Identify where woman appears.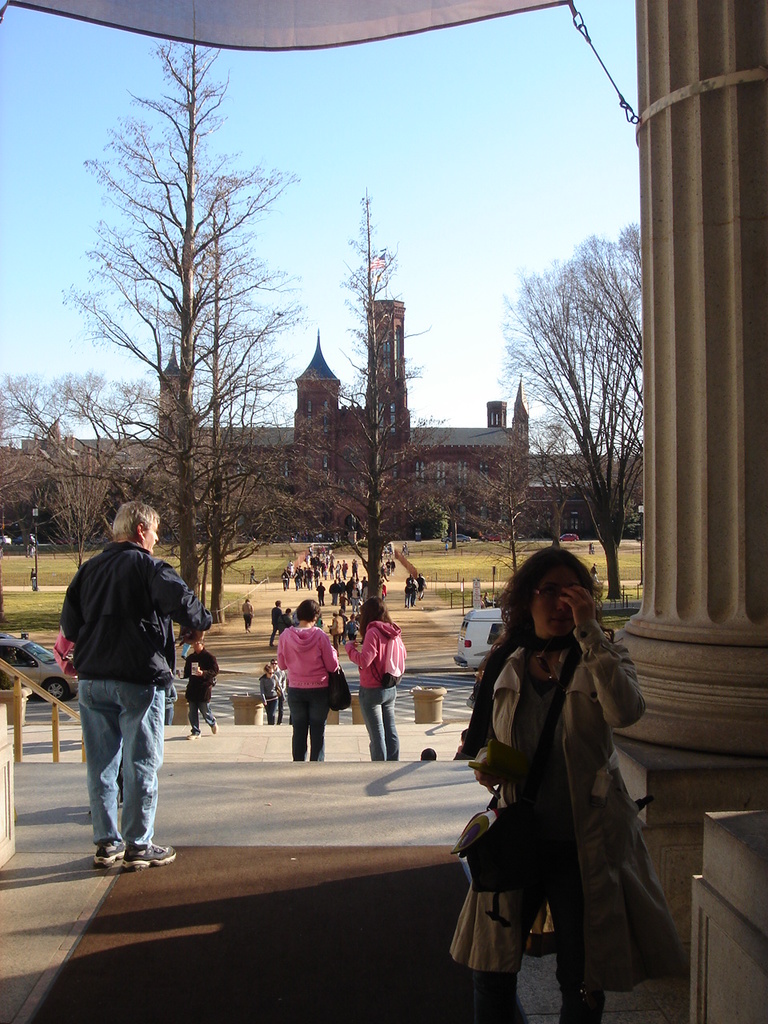
Appears at (258,662,285,724).
